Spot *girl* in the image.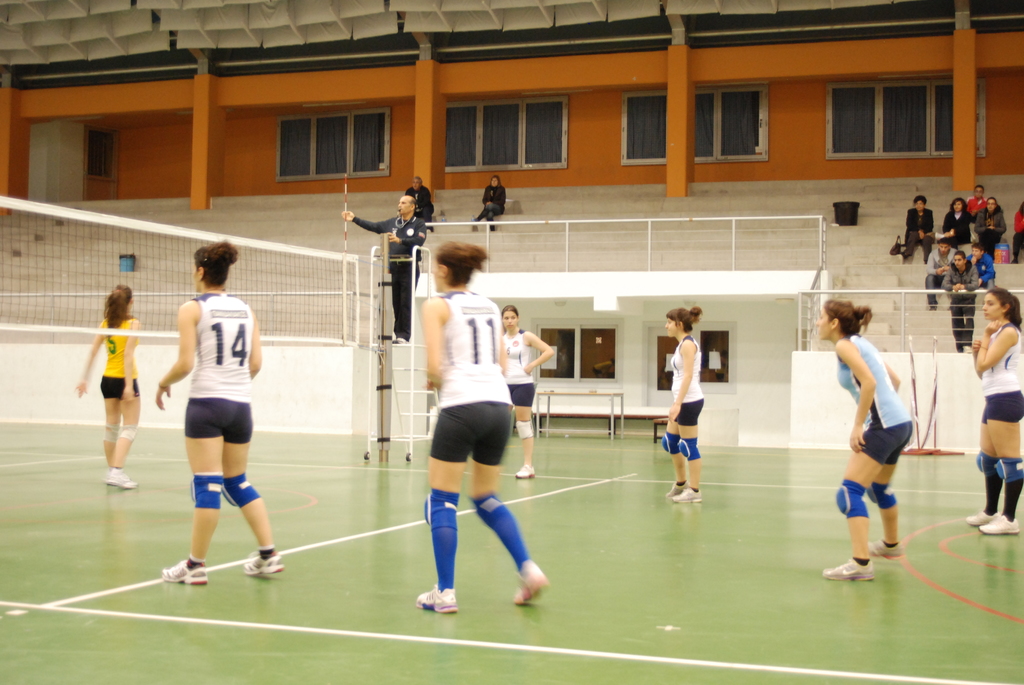
*girl* found at <bbox>78, 285, 135, 484</bbox>.
